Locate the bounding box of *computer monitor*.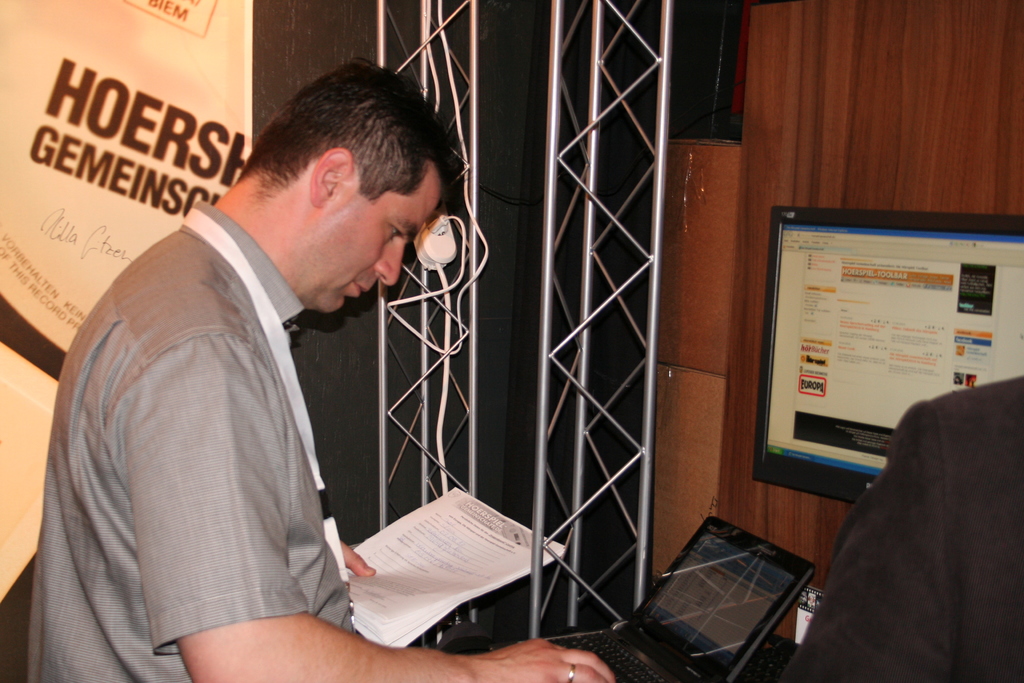
Bounding box: locate(765, 201, 1023, 507).
